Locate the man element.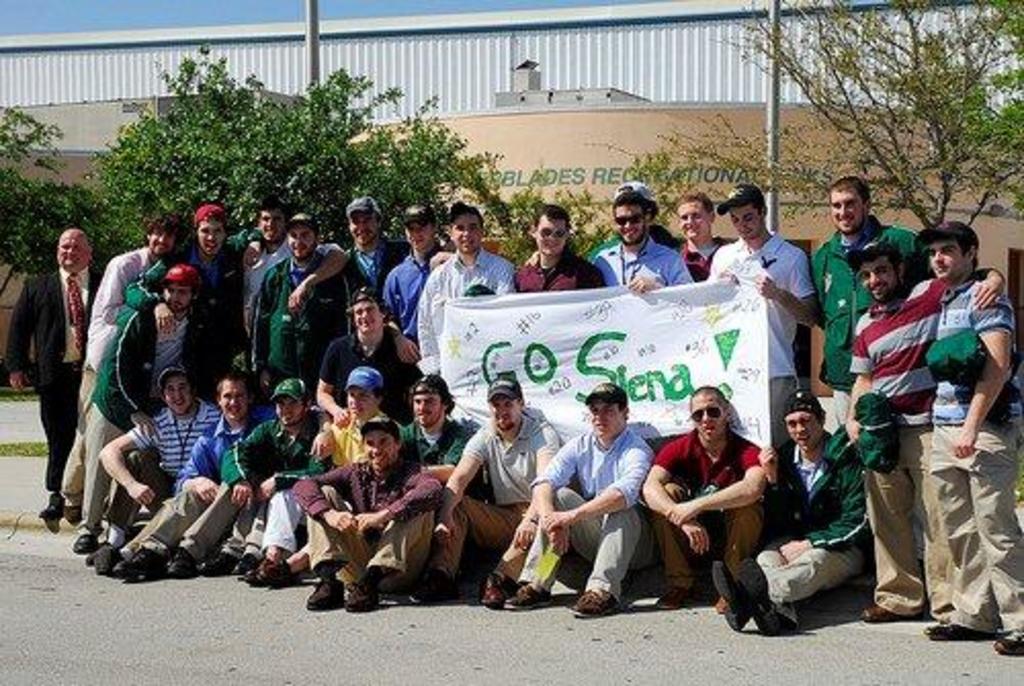
Element bbox: <box>809,172,932,430</box>.
